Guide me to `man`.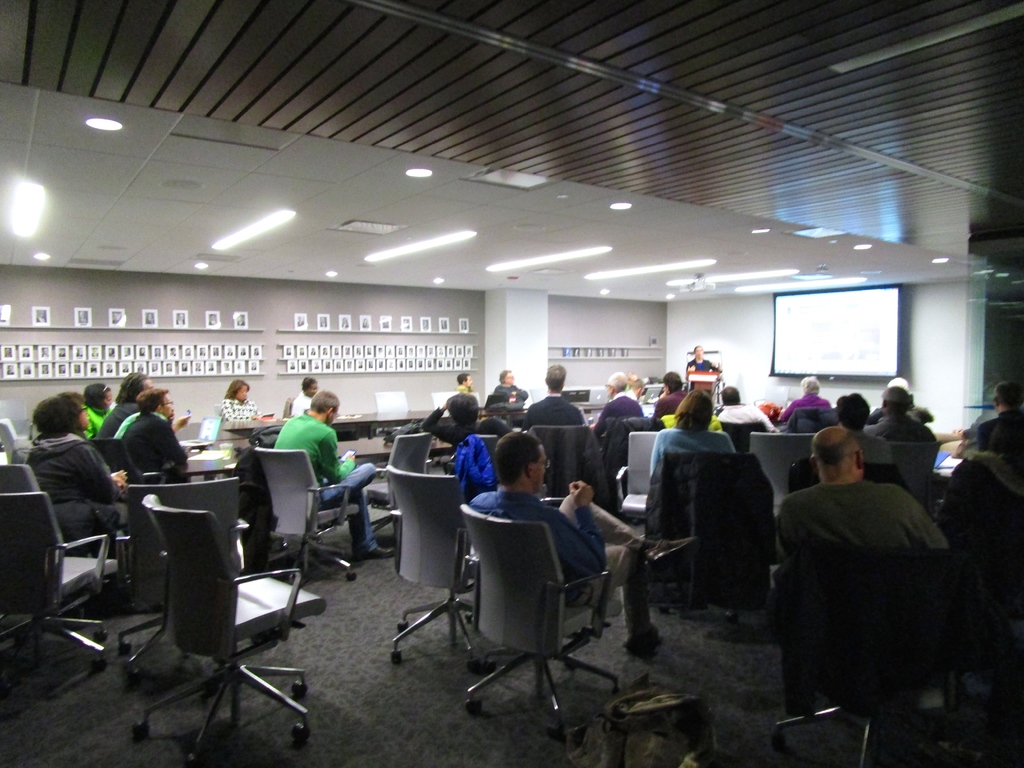
Guidance: box(652, 372, 688, 420).
